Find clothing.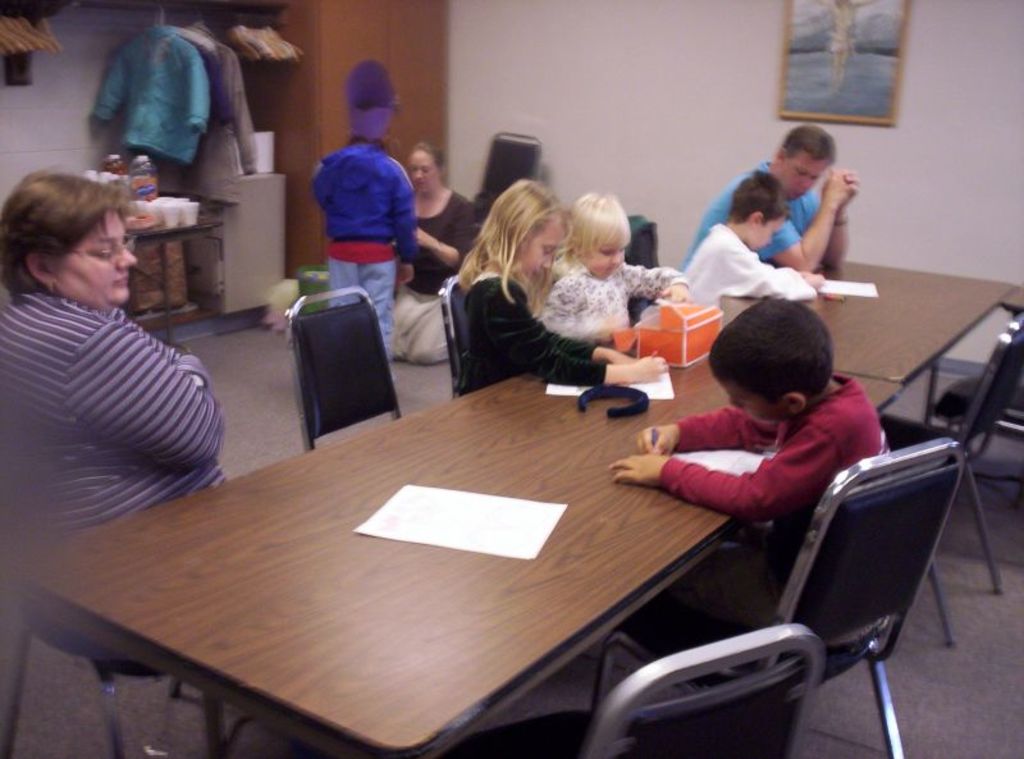
Rect(827, 27, 847, 50).
